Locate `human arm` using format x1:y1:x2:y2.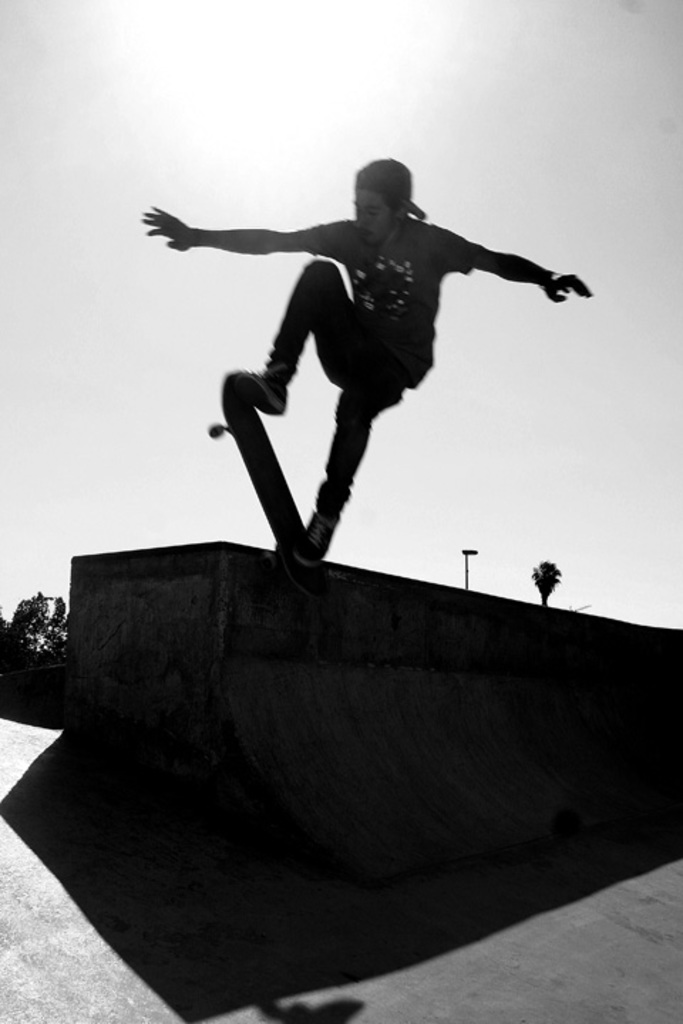
141:215:330:249.
